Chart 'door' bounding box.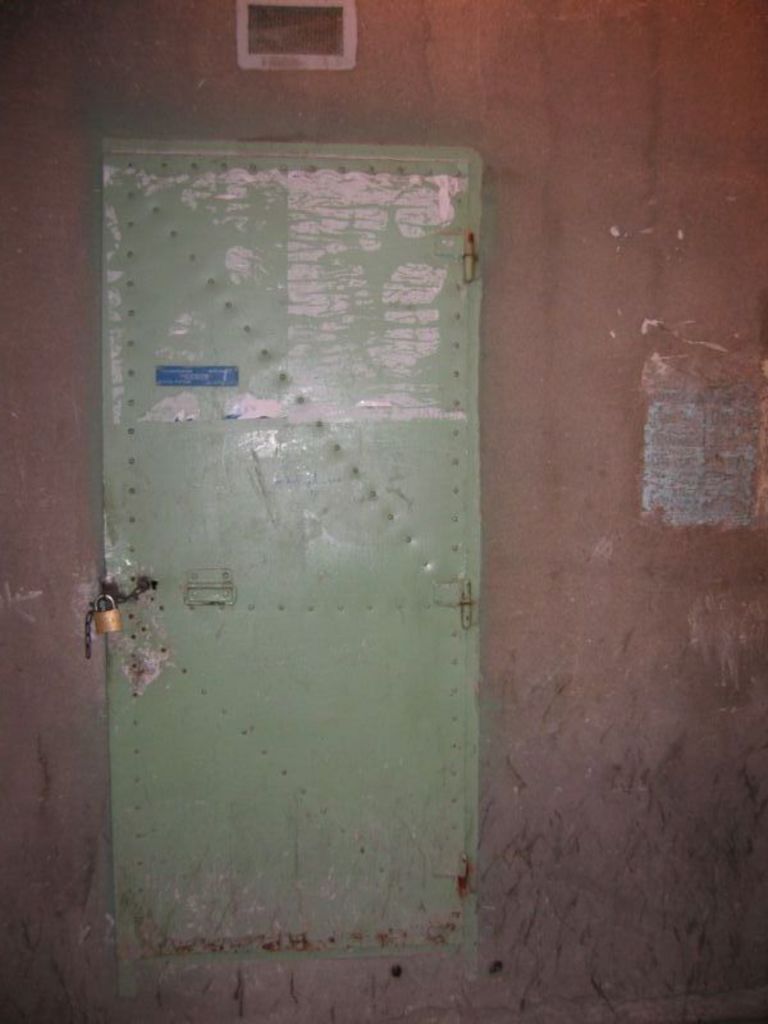
Charted: rect(92, 0, 480, 899).
